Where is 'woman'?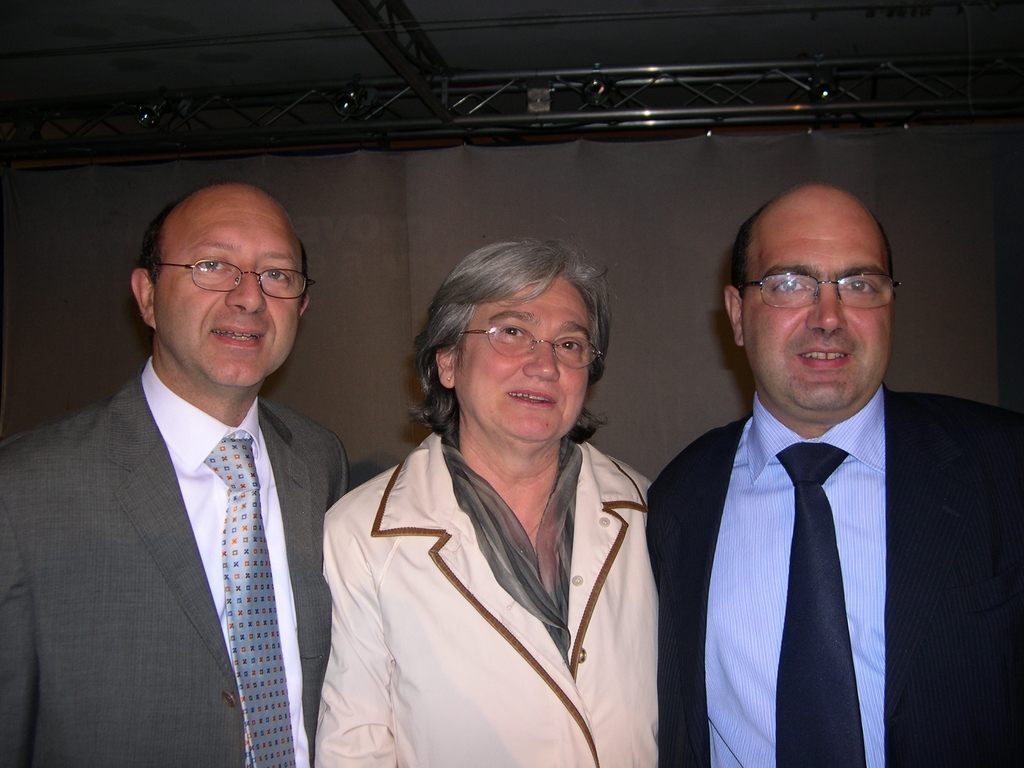
pyautogui.locateOnScreen(304, 230, 675, 767).
